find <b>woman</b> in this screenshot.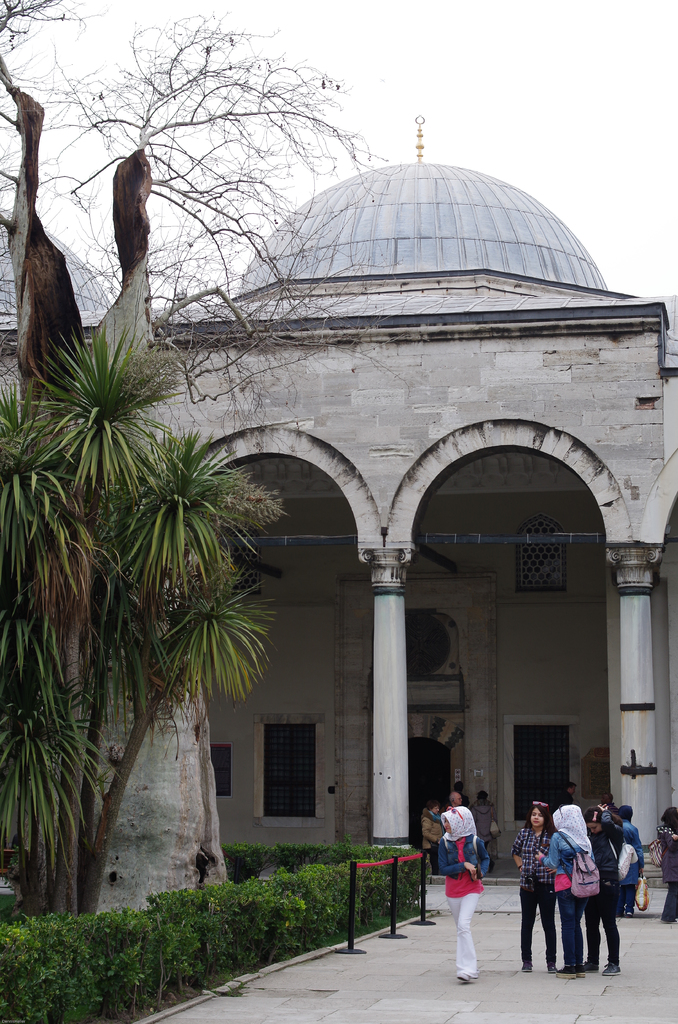
The bounding box for <b>woman</b> is x1=535 y1=804 x2=593 y2=979.
